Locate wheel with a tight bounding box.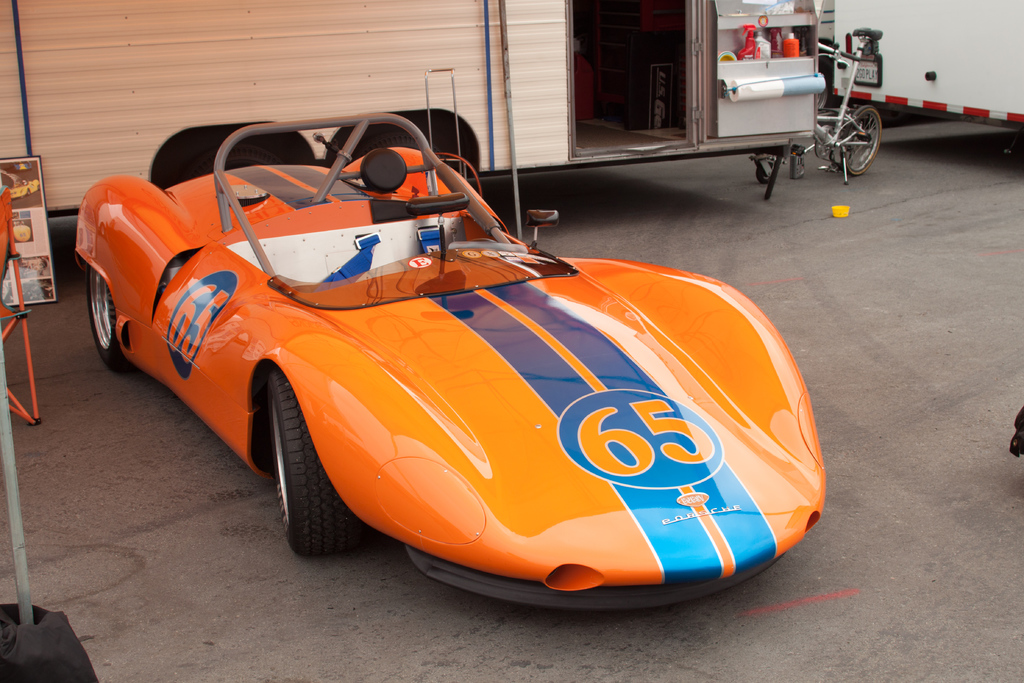
754 161 769 182.
